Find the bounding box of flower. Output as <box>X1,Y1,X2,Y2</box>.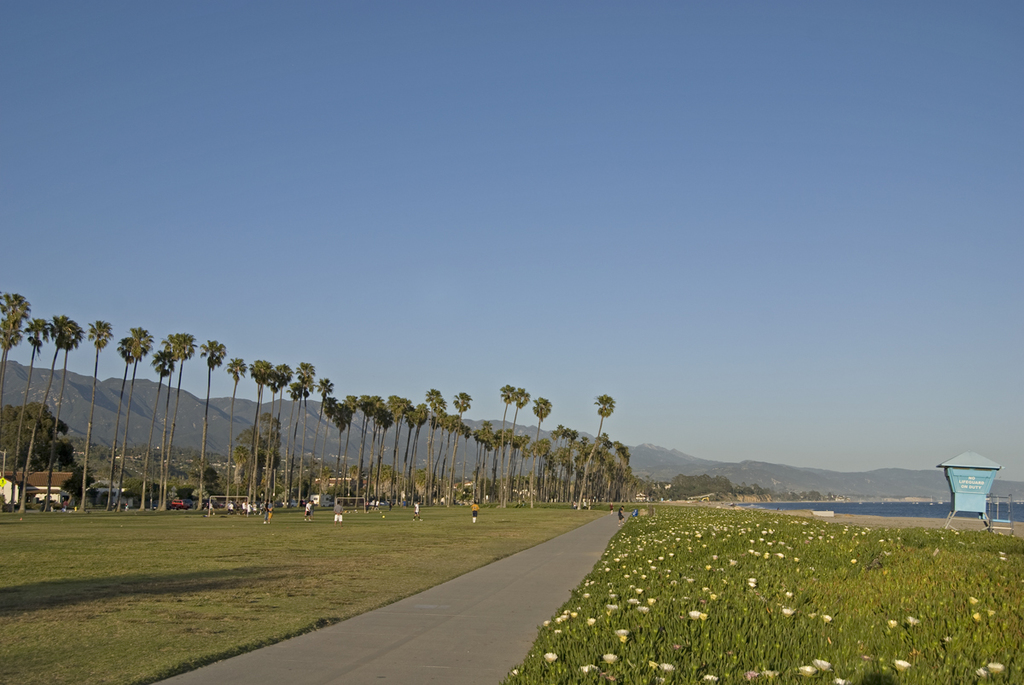
<box>799,661,814,679</box>.
